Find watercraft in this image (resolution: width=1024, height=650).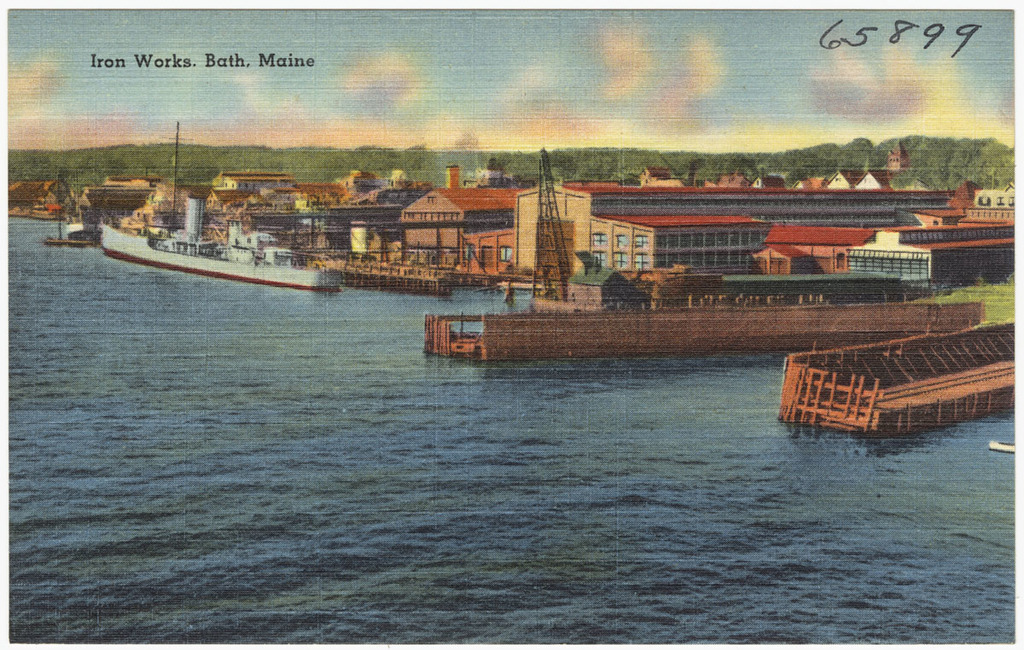
[67, 207, 96, 239].
